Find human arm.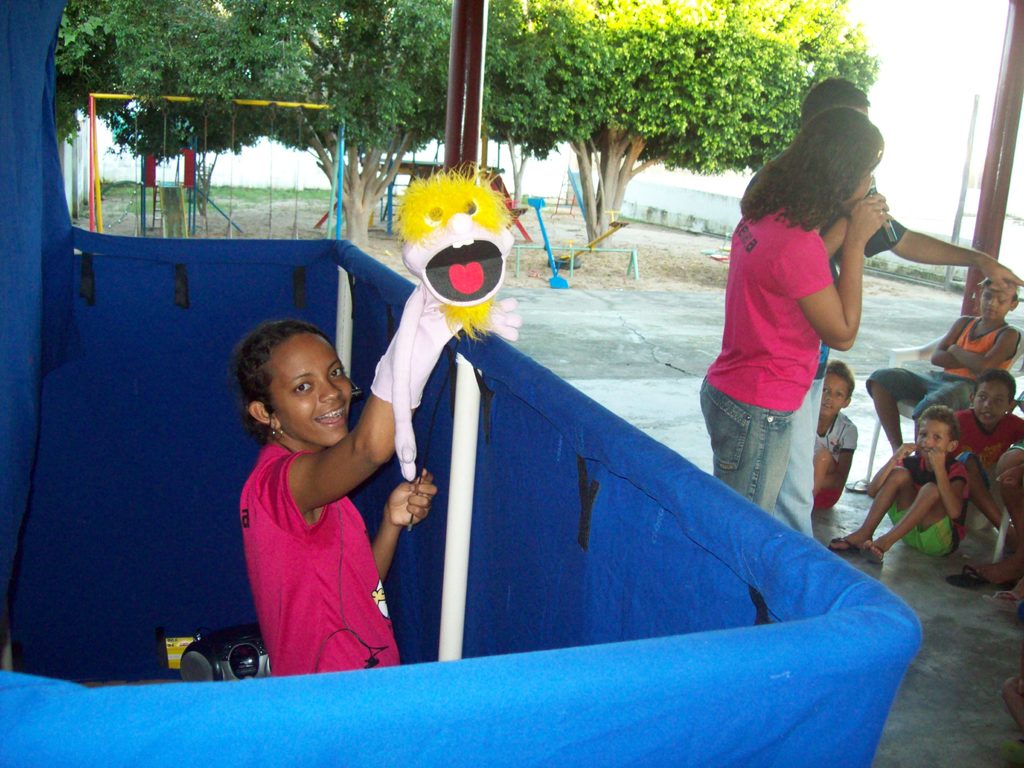
<box>788,188,887,348</box>.
